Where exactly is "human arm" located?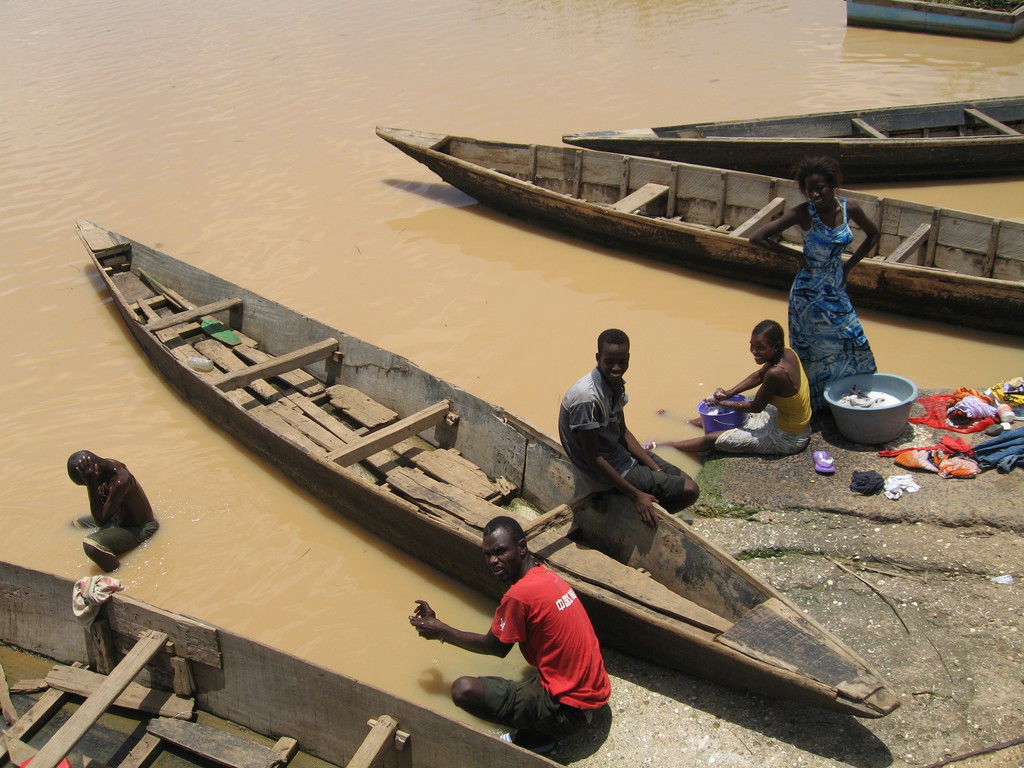
Its bounding box is bbox(71, 451, 132, 532).
